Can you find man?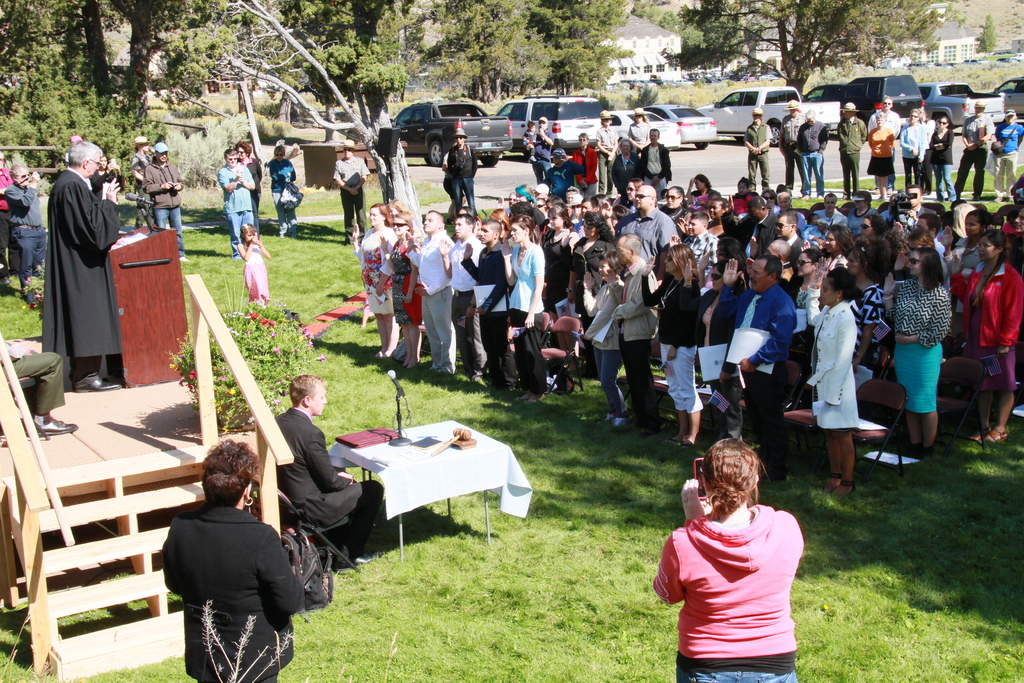
Yes, bounding box: 796/109/831/197.
